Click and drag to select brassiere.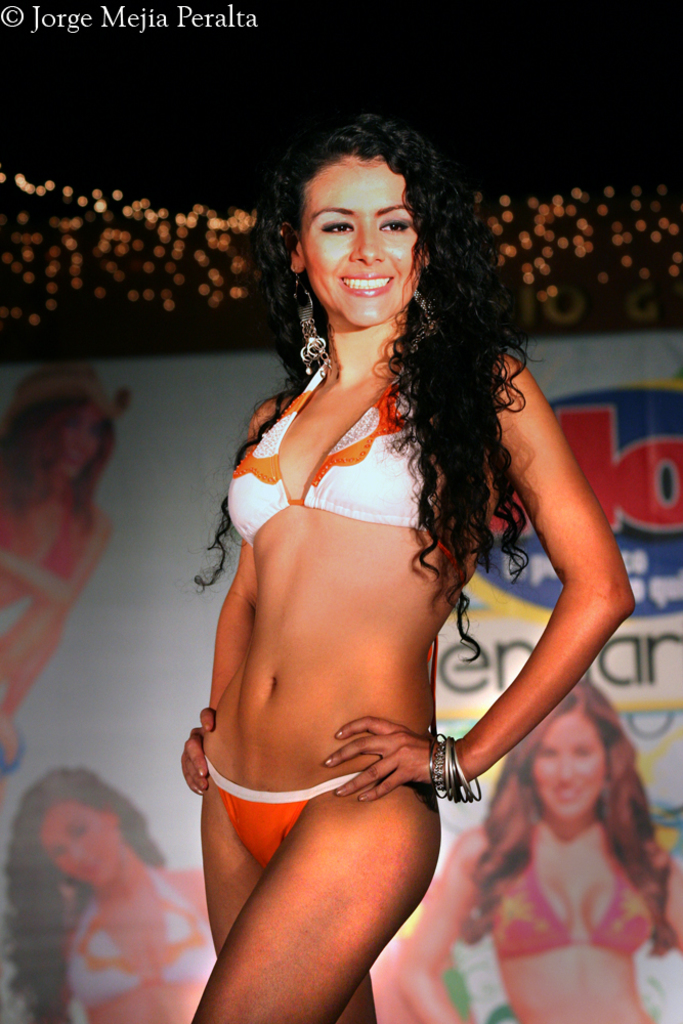
Selection: <box>66,874,221,1016</box>.
